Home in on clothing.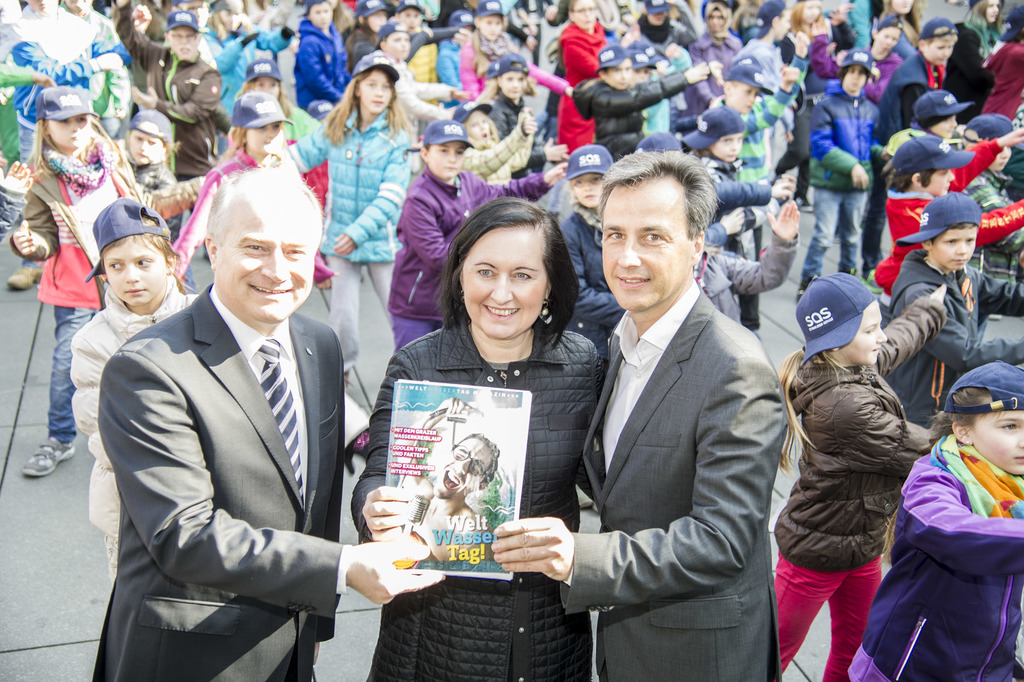
Homed in at (x1=293, y1=20, x2=353, y2=120).
